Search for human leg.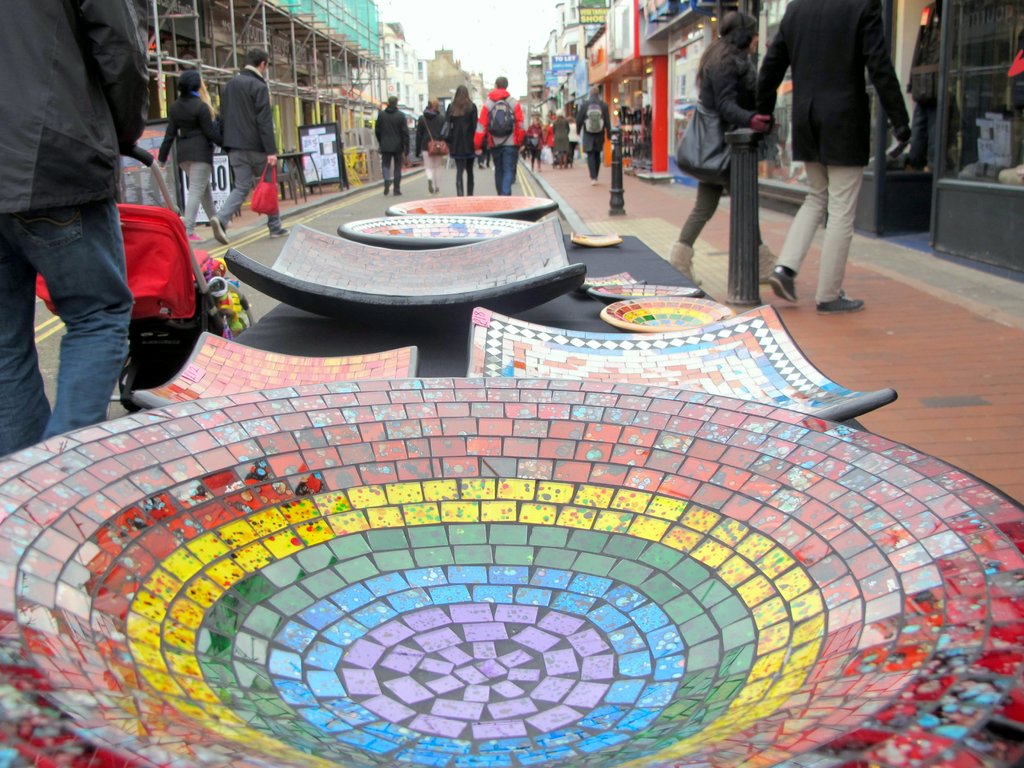
Found at {"x1": 771, "y1": 154, "x2": 829, "y2": 300}.
